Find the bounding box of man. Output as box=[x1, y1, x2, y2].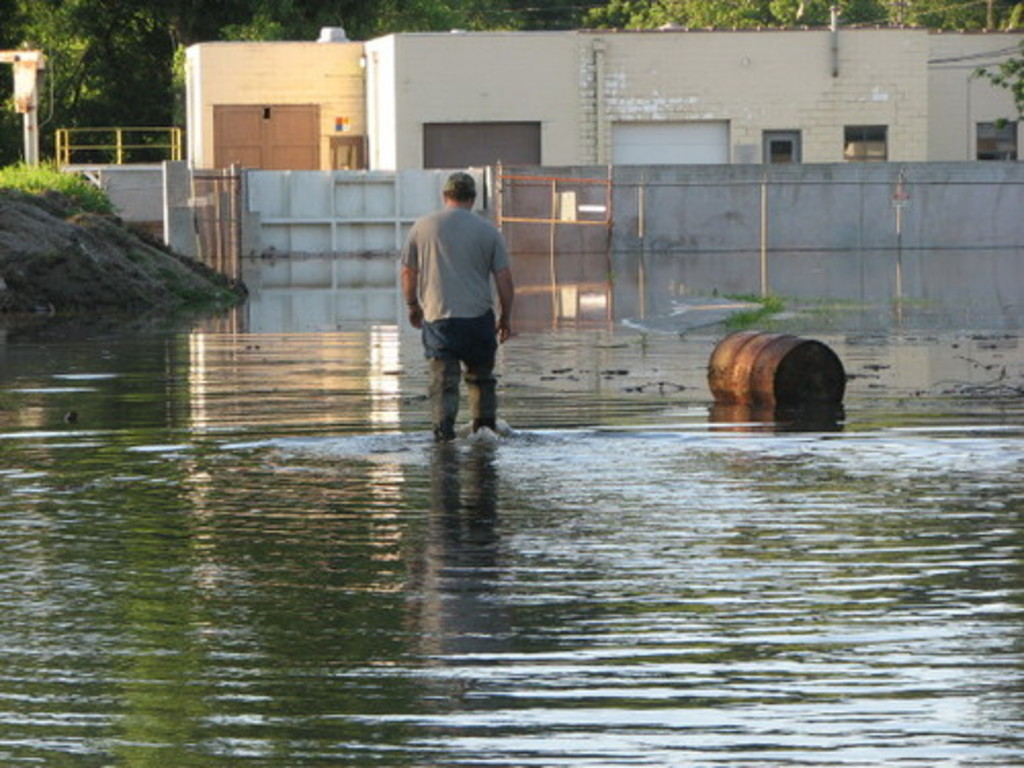
box=[389, 174, 508, 426].
